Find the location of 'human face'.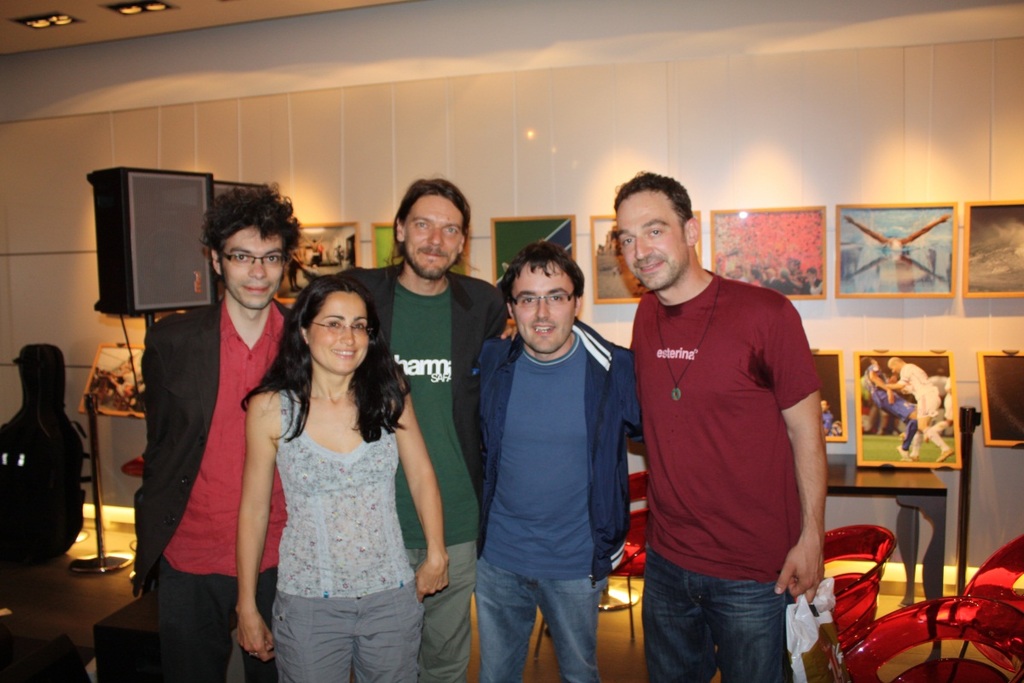
Location: 309/292/371/373.
